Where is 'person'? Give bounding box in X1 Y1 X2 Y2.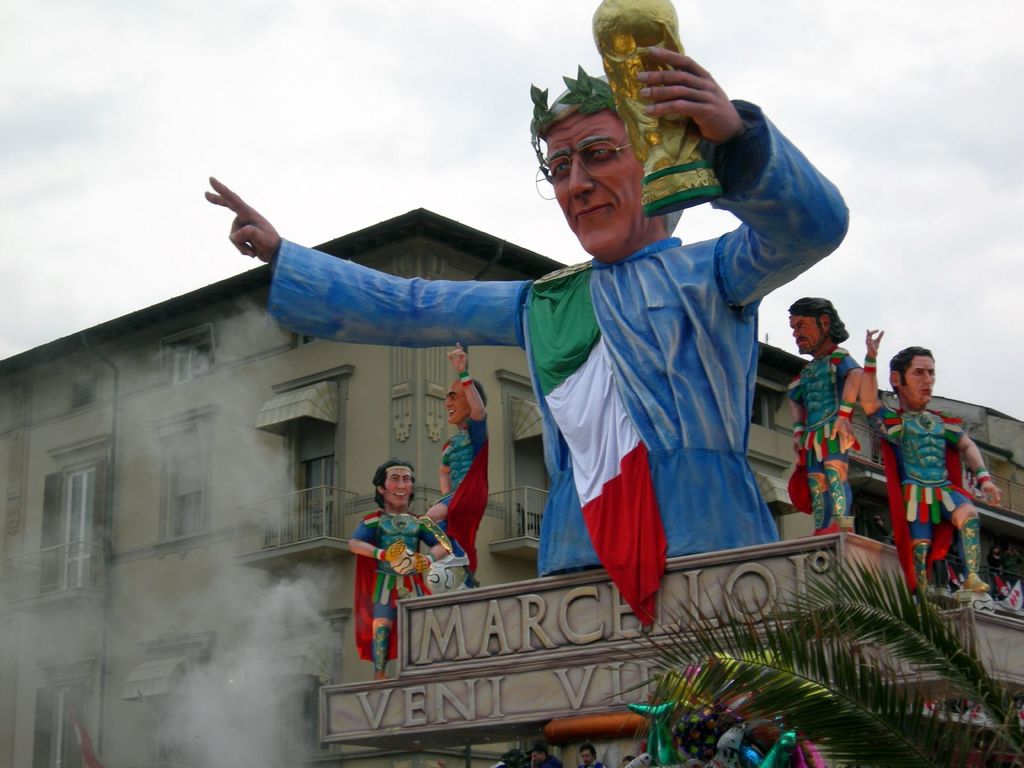
203 42 846 618.
